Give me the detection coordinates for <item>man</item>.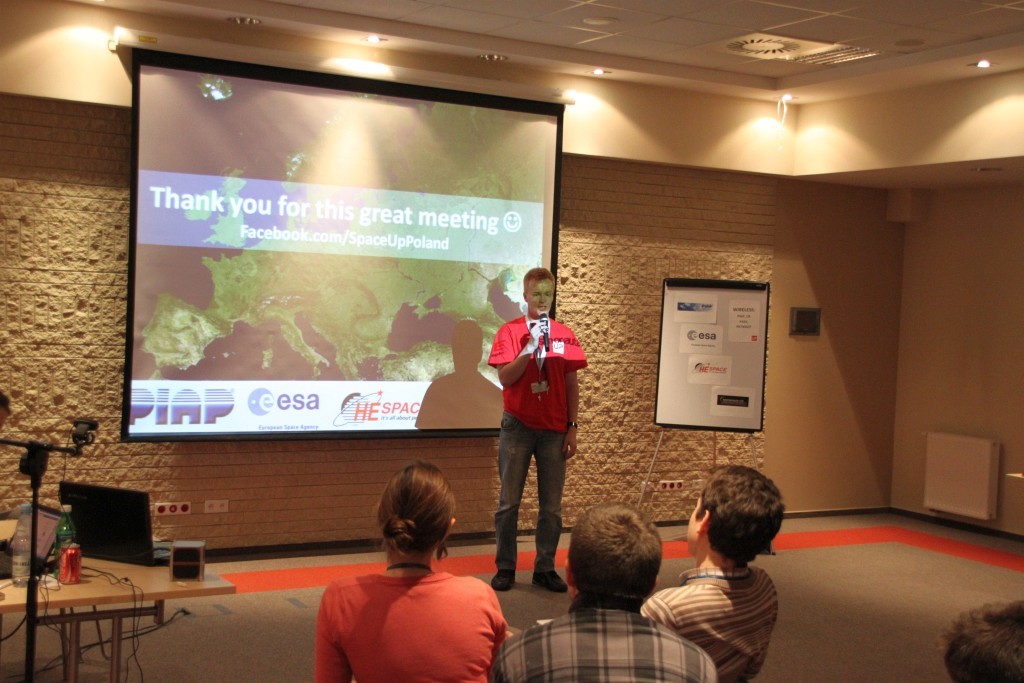
box(492, 499, 716, 682).
